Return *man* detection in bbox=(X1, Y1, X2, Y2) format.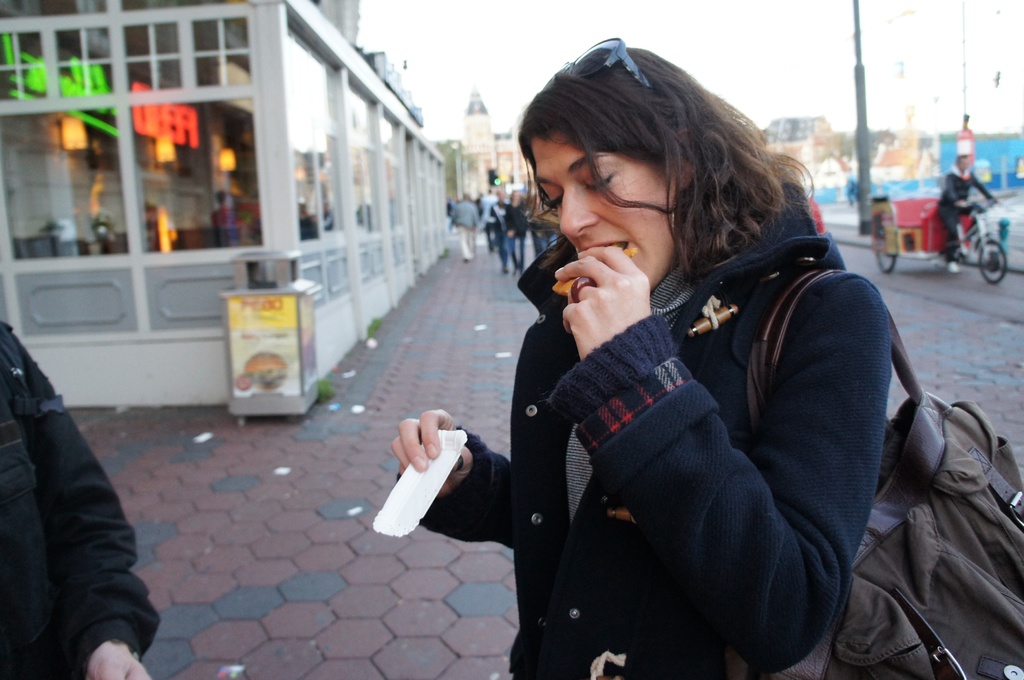
bbox=(0, 317, 161, 679).
